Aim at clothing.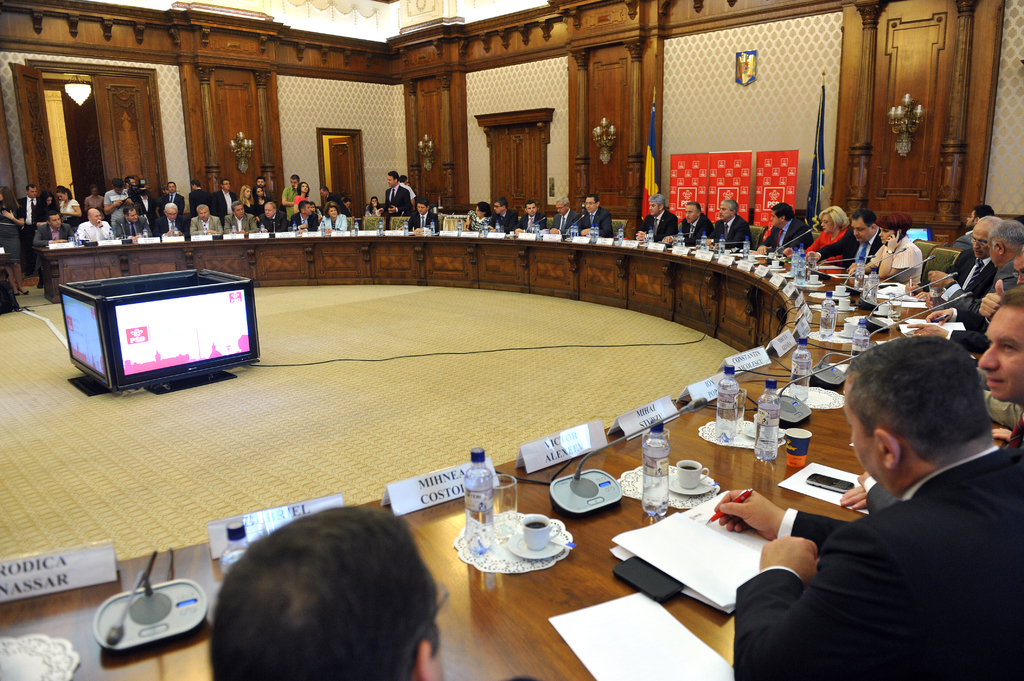
Aimed at detection(518, 211, 549, 232).
